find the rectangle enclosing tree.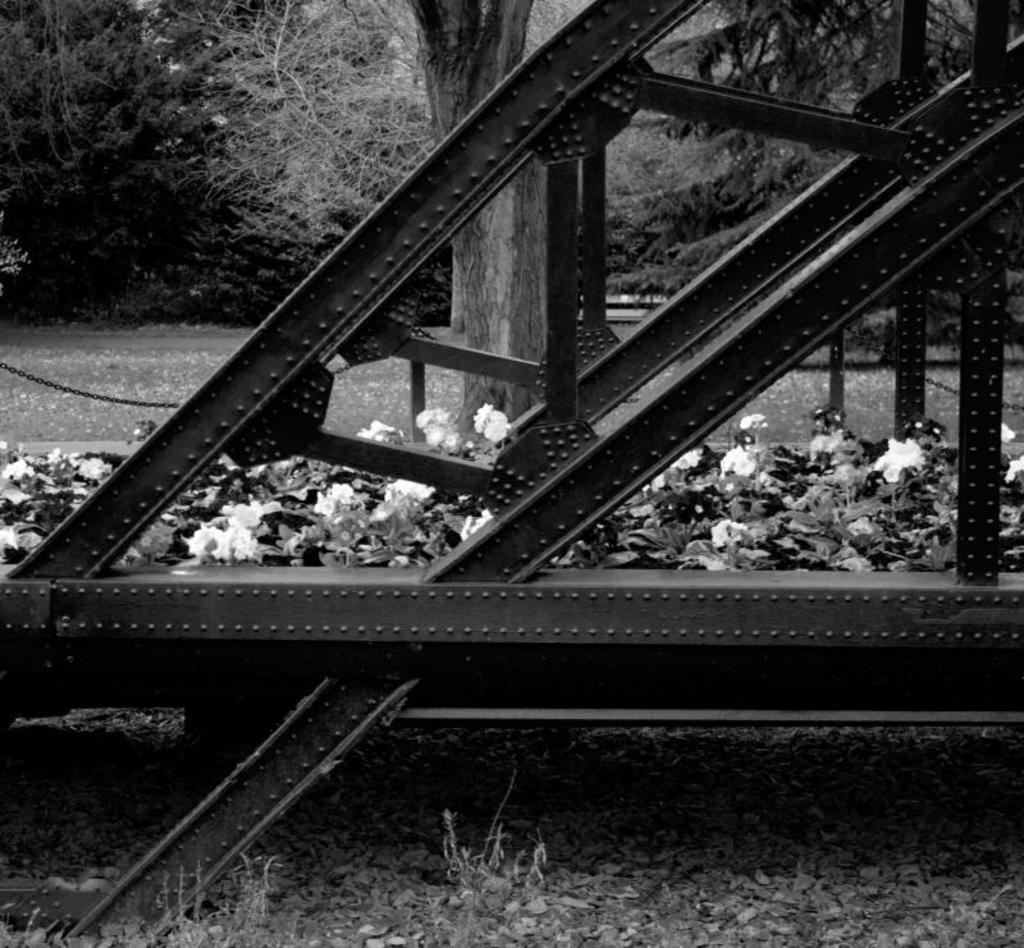
left=204, top=0, right=758, bottom=226.
